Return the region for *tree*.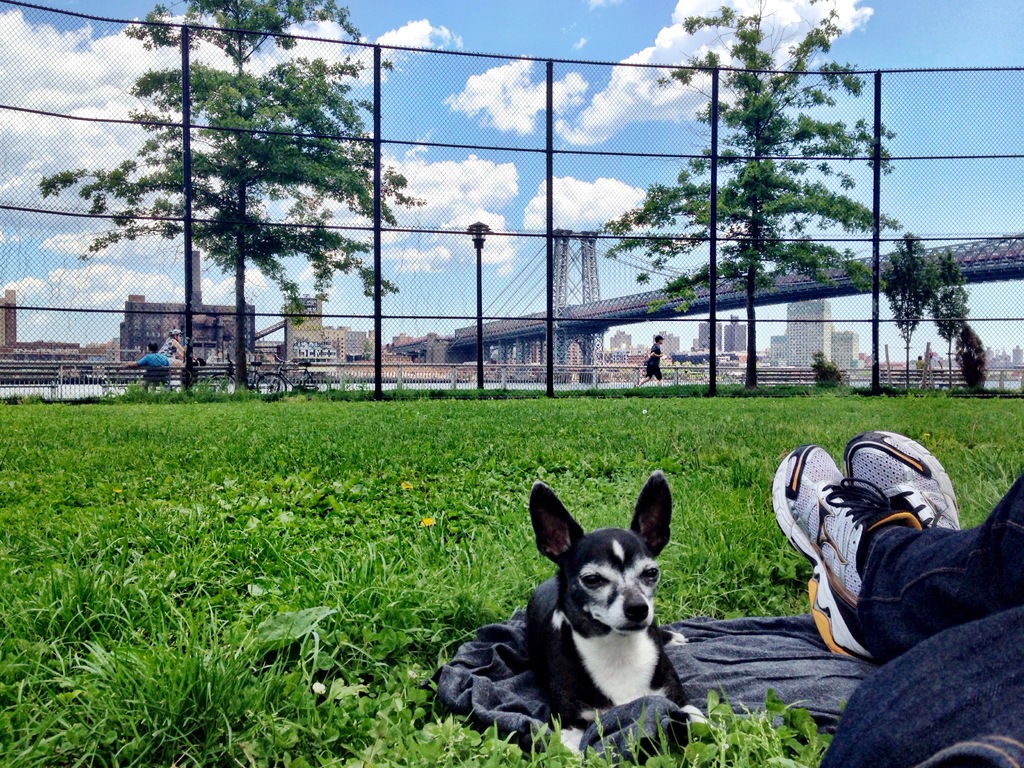
bbox(599, 0, 991, 408).
